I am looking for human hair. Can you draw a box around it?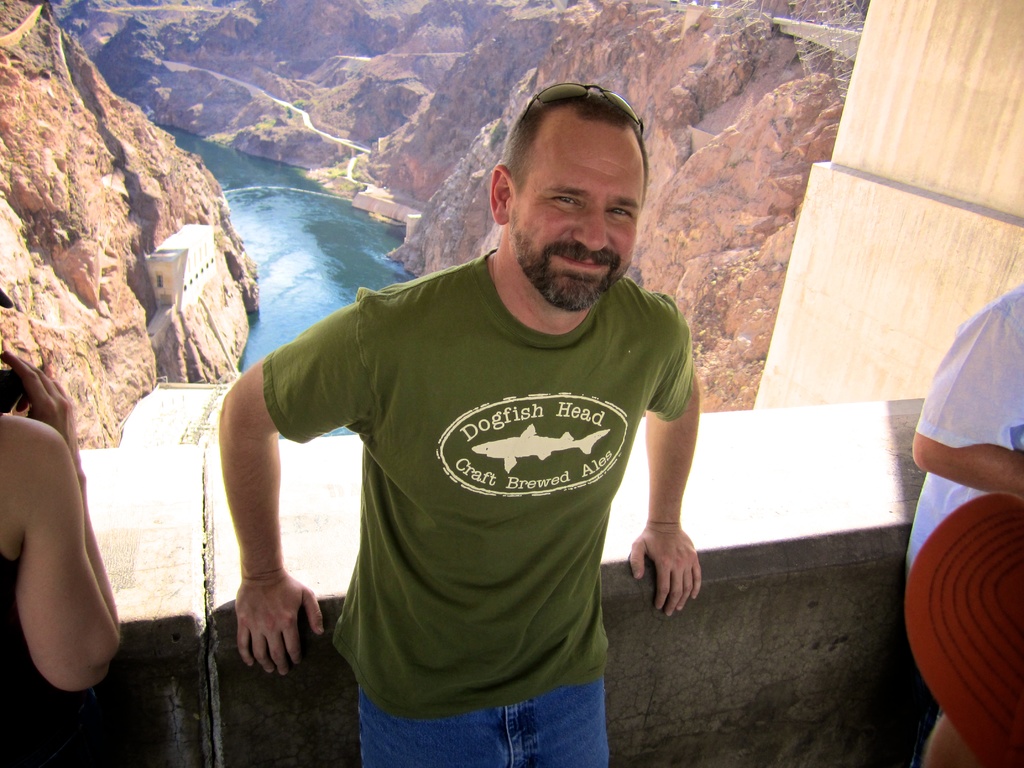
Sure, the bounding box is bbox=(498, 86, 648, 194).
